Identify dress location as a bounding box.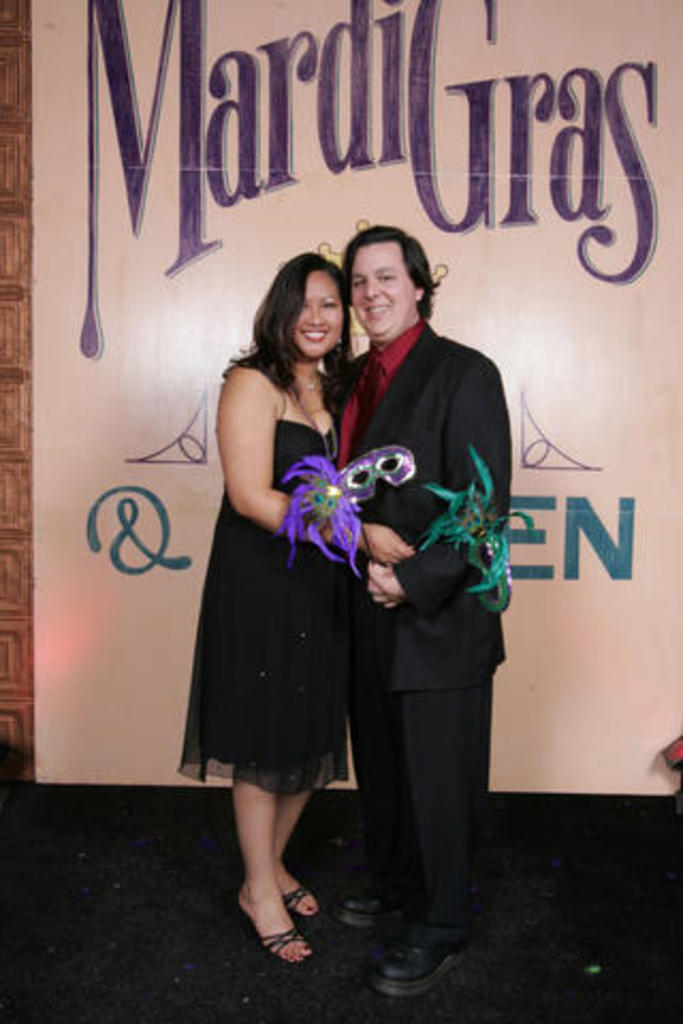
[left=188, top=418, right=374, bottom=755].
